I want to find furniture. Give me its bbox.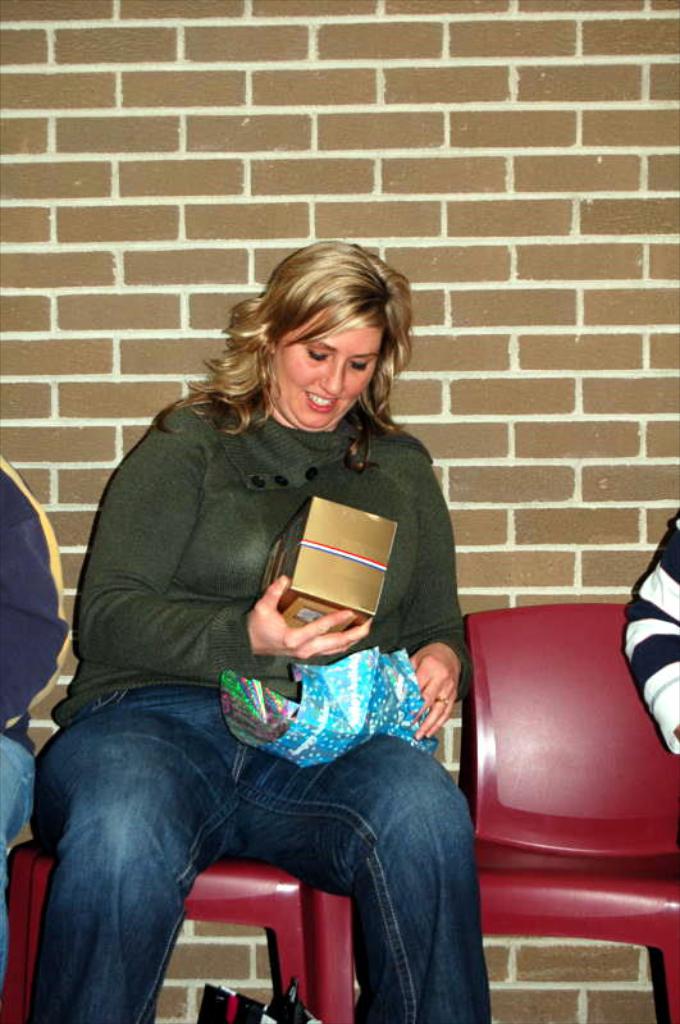
region(462, 602, 679, 1023).
